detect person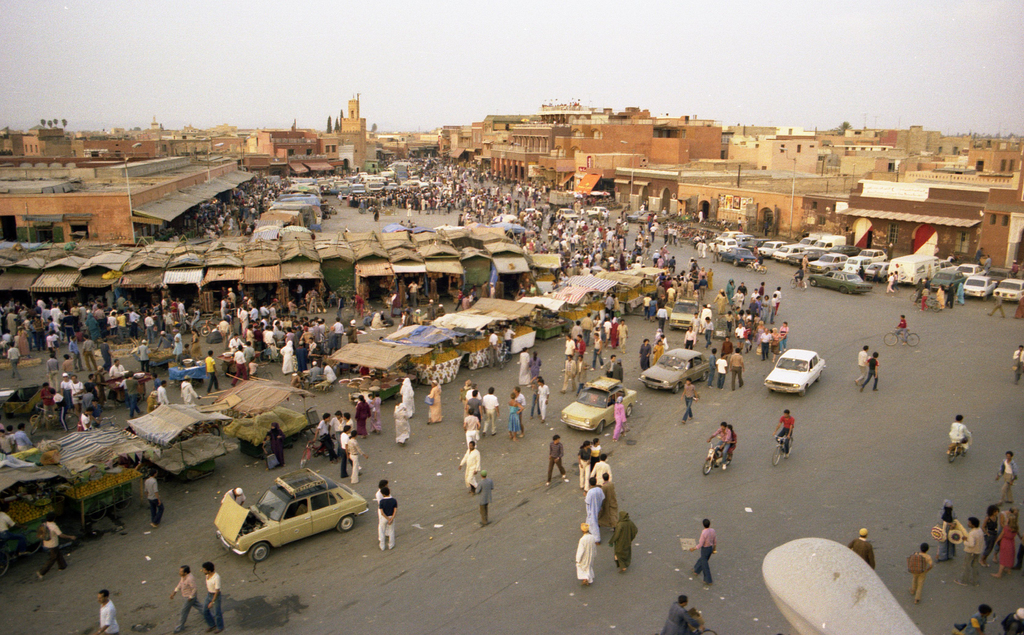
x1=995 y1=506 x2=1023 y2=567
